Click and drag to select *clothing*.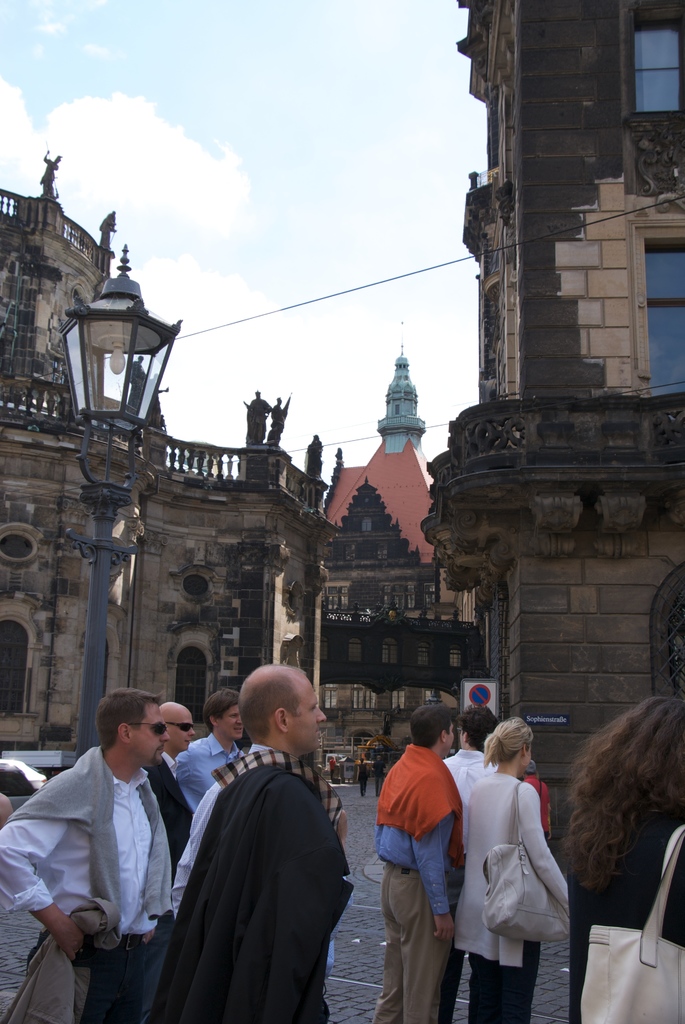
Selection: l=570, t=778, r=684, b=1023.
